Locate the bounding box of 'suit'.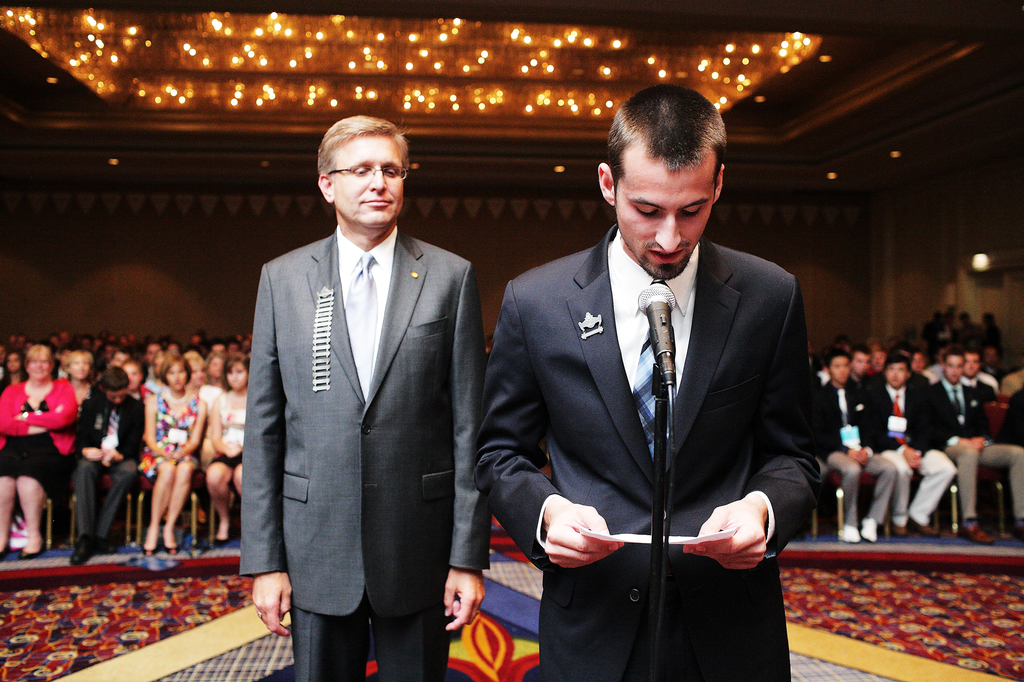
Bounding box: detection(931, 382, 992, 445).
